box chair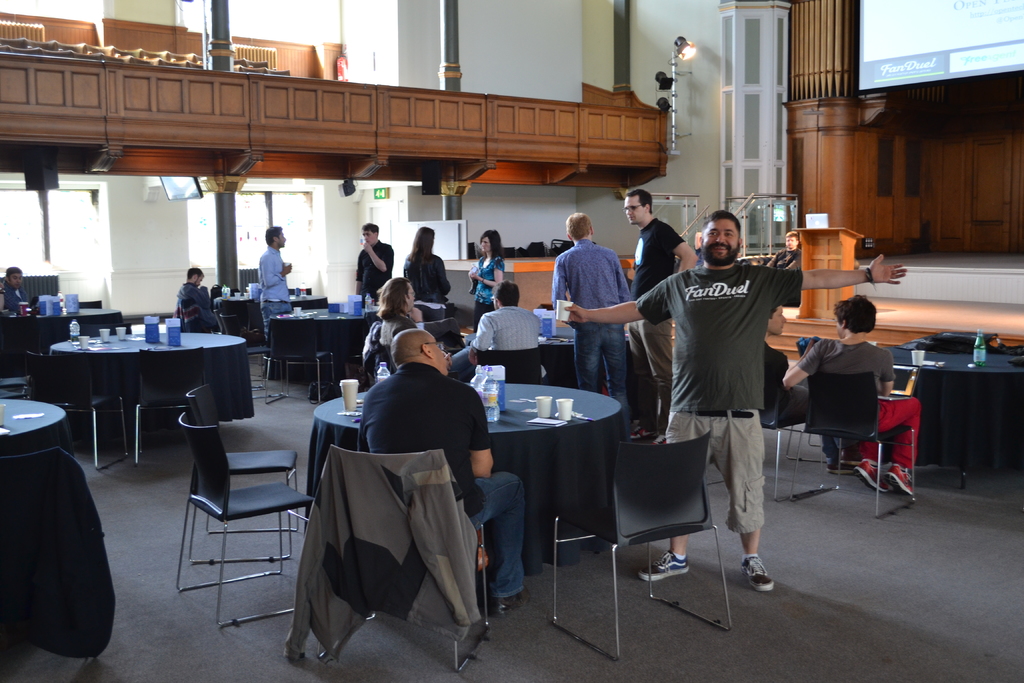
(left=308, top=451, right=496, bottom=665)
